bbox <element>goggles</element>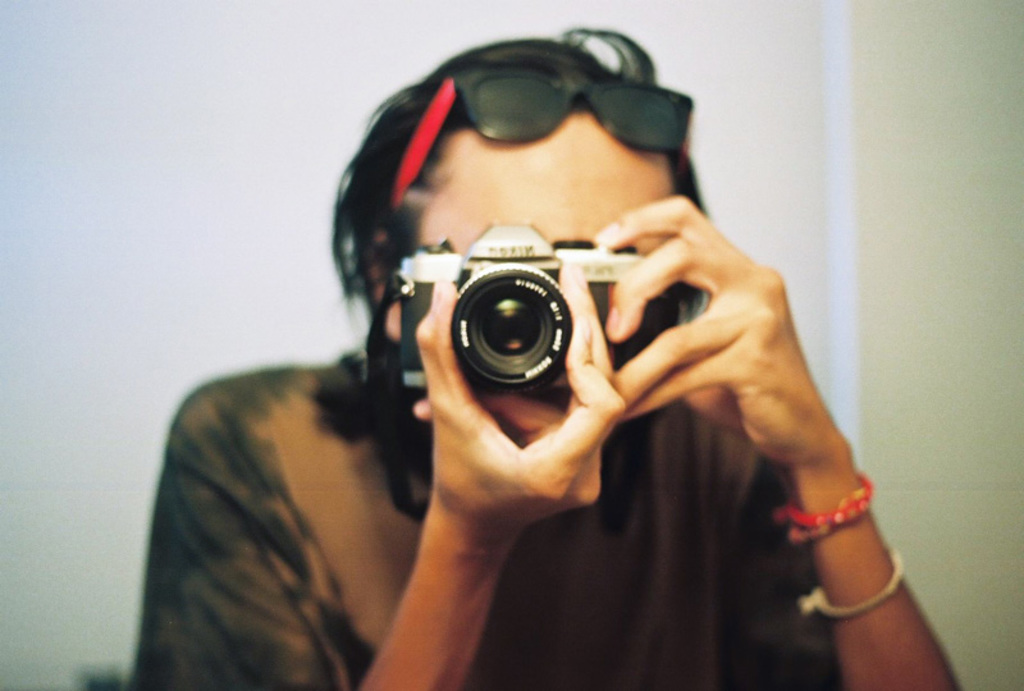
detection(387, 67, 691, 215)
